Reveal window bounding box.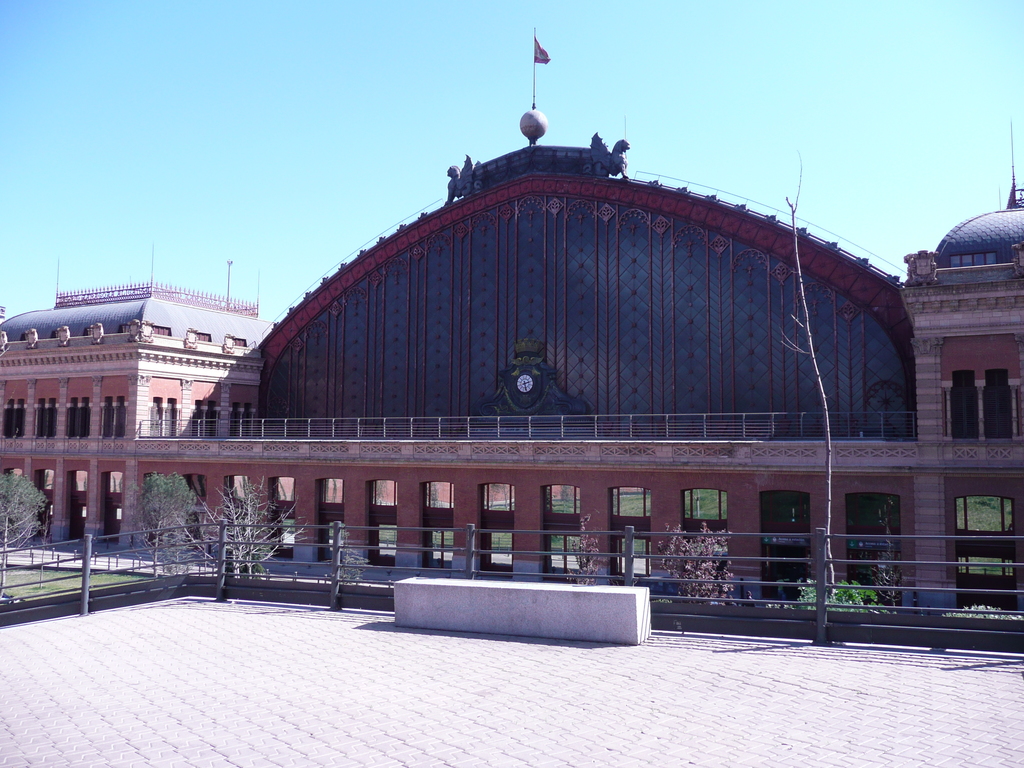
Revealed: l=99, t=468, r=125, b=549.
